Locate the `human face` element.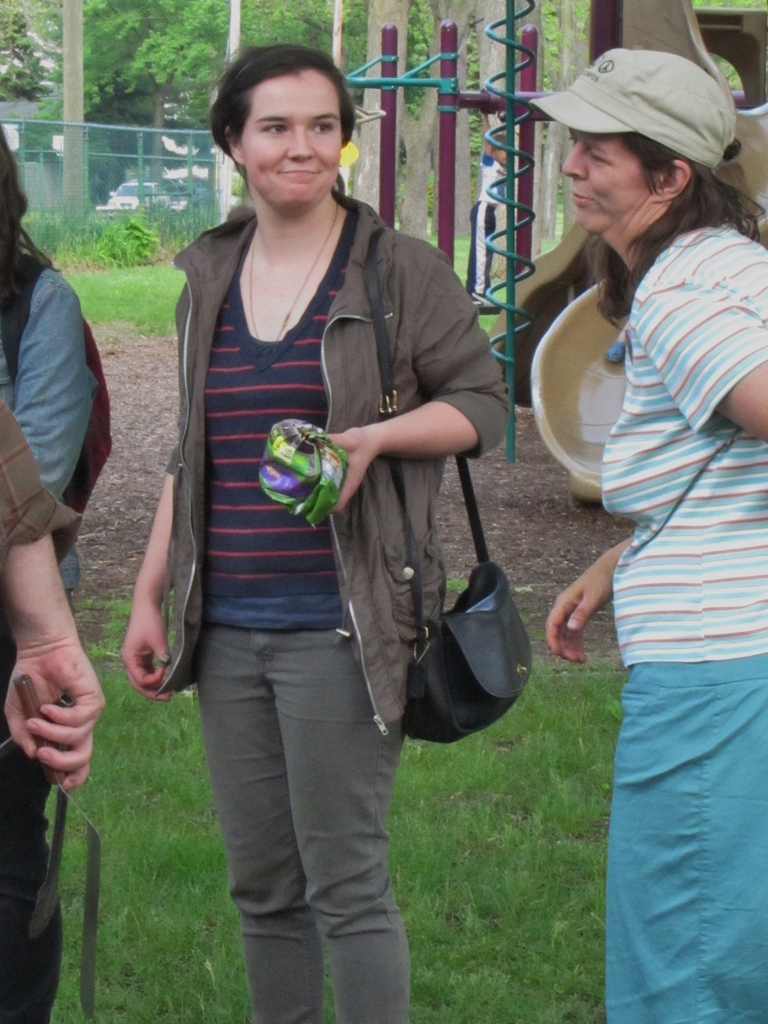
Element bbox: 562, 134, 657, 232.
